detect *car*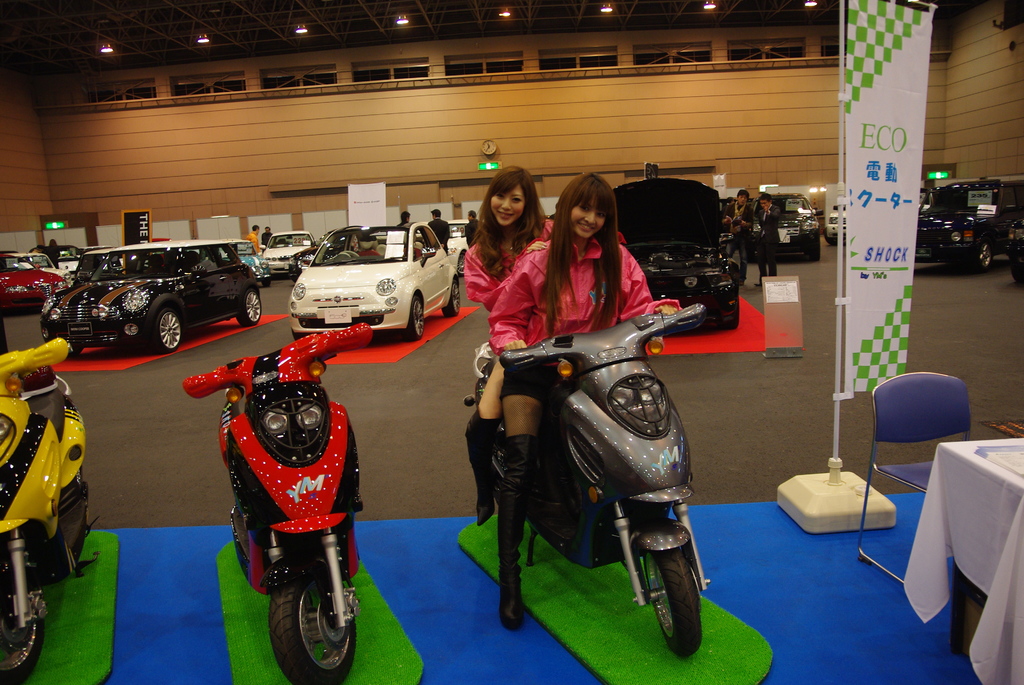
915:180:1023:271
